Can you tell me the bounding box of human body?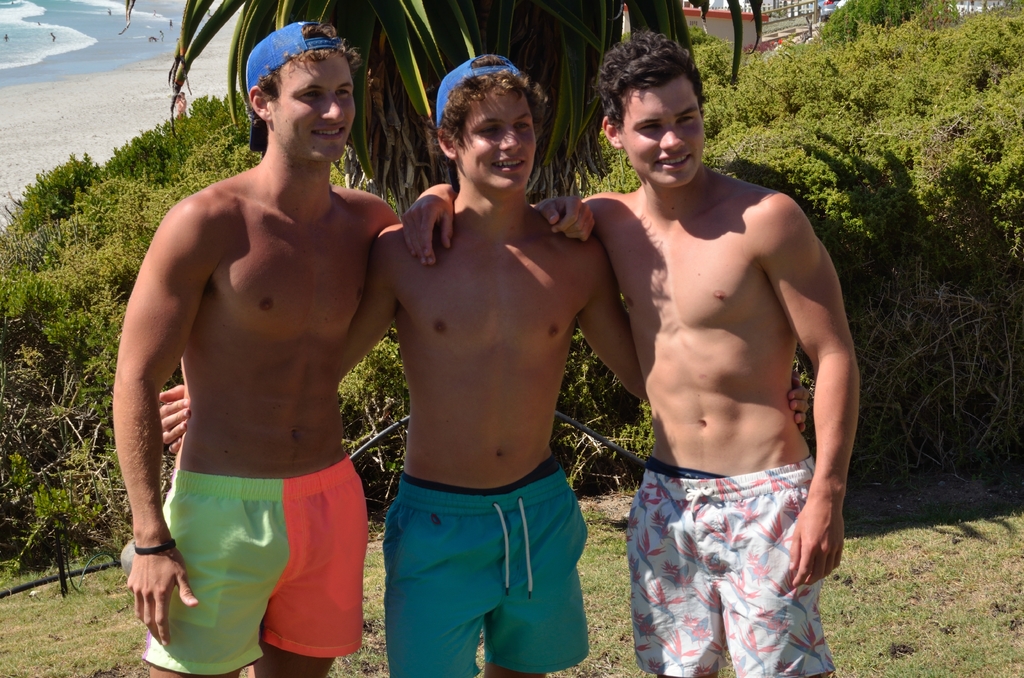
left=595, top=63, right=856, bottom=666.
